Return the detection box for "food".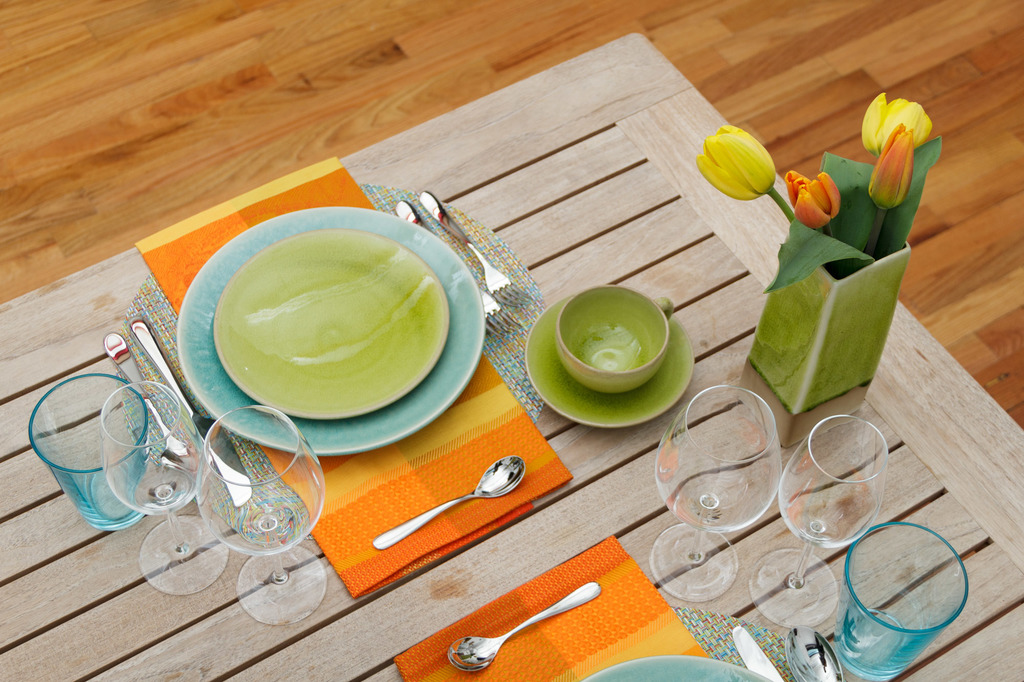
Rect(205, 217, 472, 403).
